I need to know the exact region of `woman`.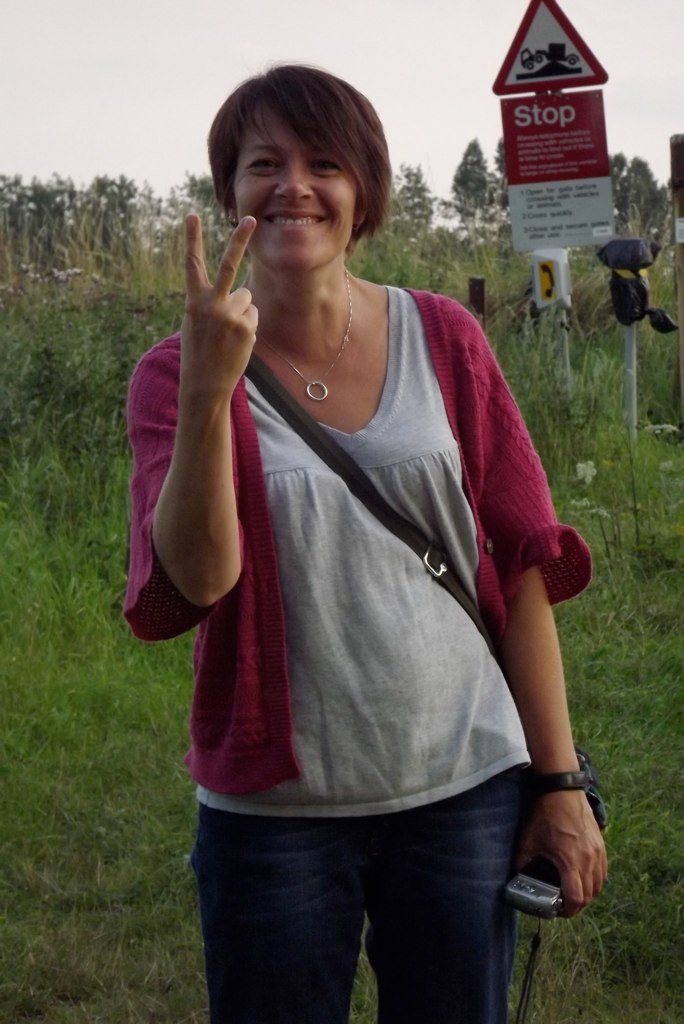
Region: 125 52 602 985.
